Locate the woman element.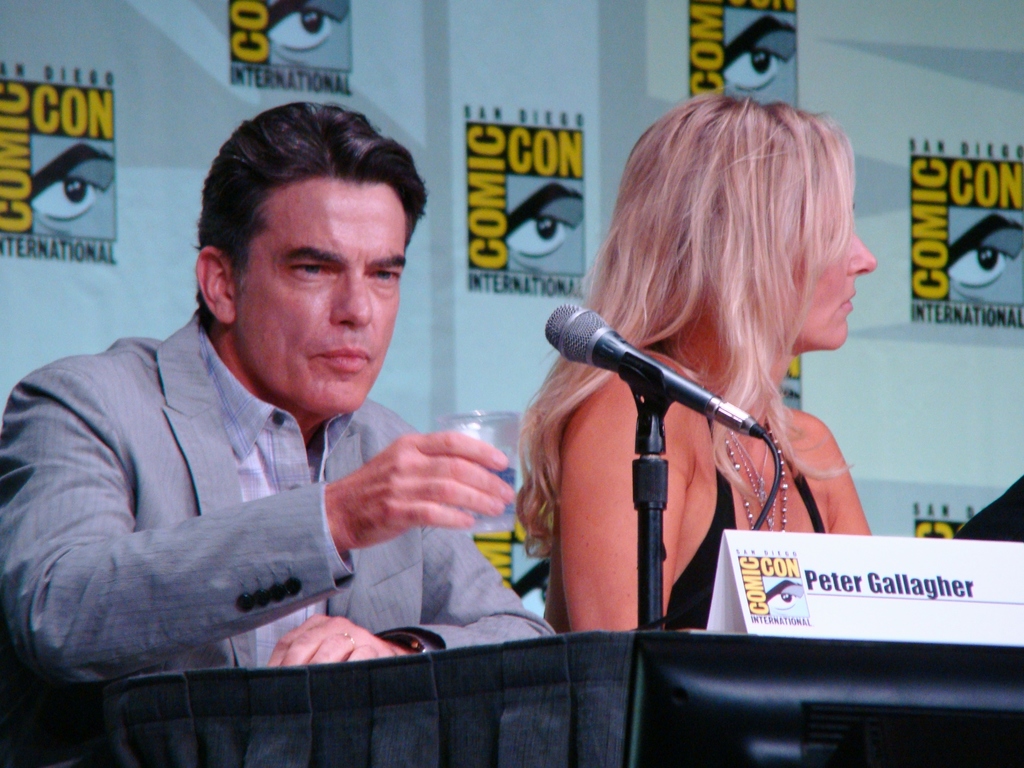
Element bbox: crop(518, 97, 876, 640).
